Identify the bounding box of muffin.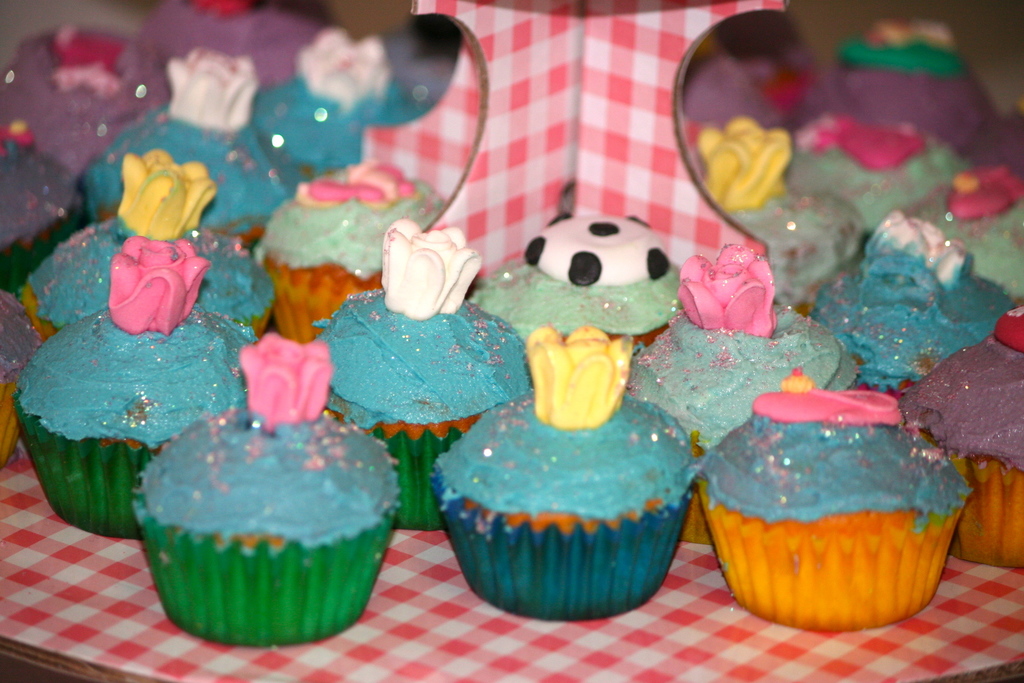
(0, 108, 88, 288).
